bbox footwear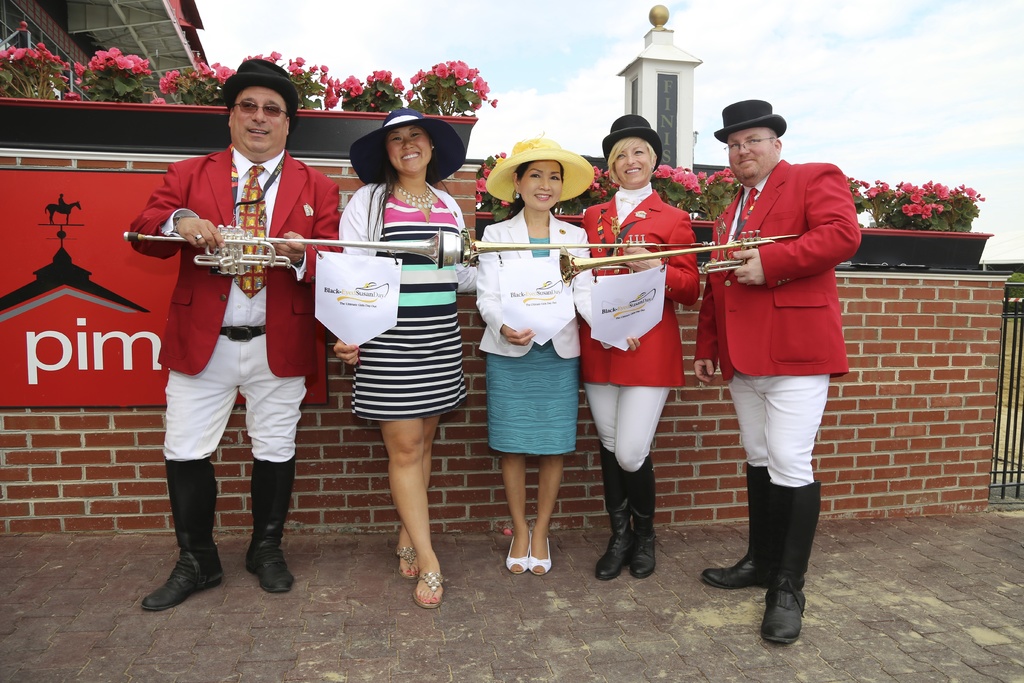
x1=761 y1=480 x2=819 y2=646
